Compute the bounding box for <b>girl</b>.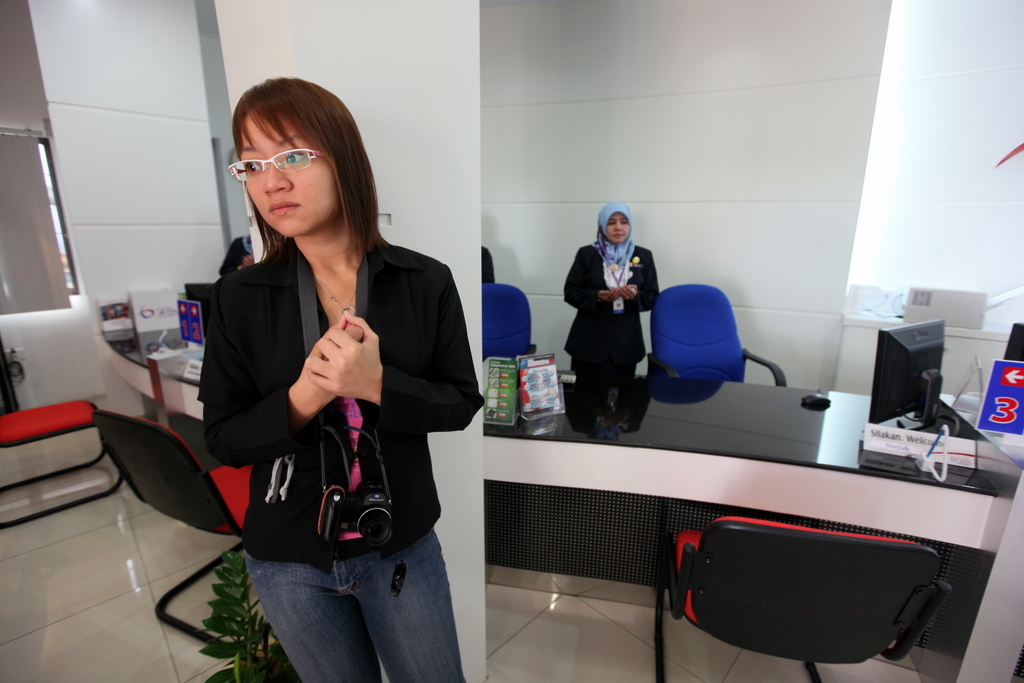
196, 76, 482, 682.
